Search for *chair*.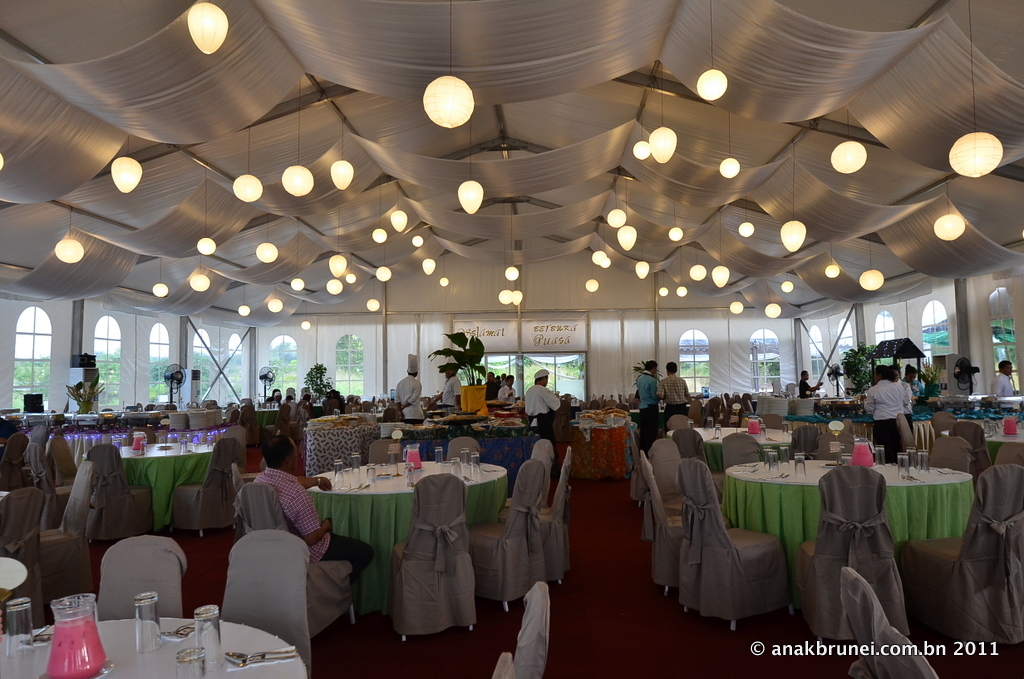
Found at bbox=[93, 535, 185, 619].
